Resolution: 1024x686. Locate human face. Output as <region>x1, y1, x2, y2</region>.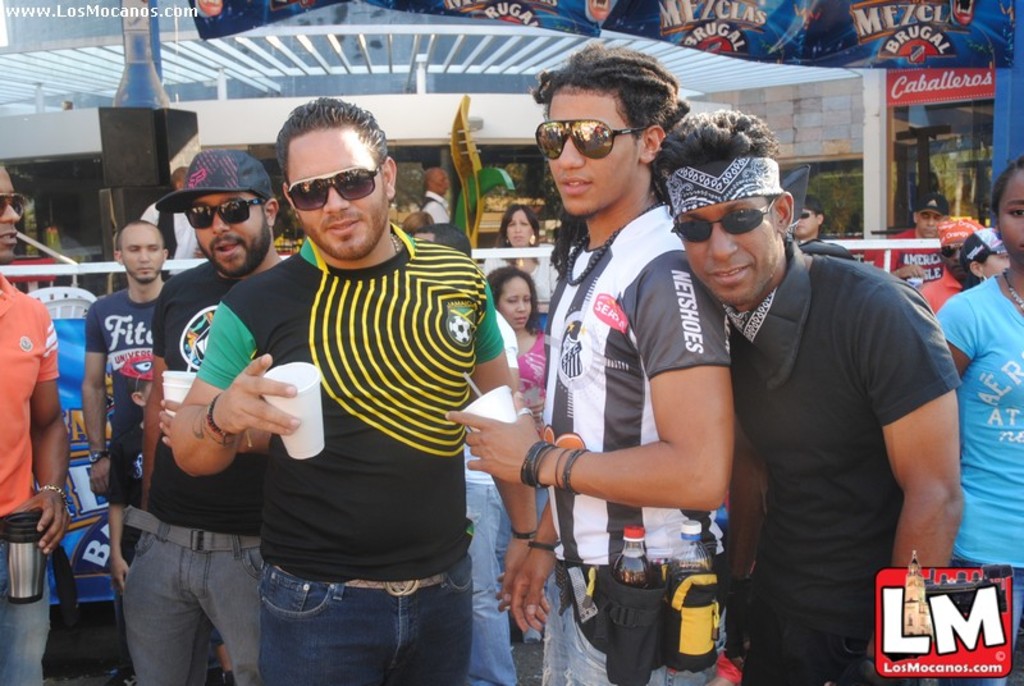
<region>119, 224, 164, 288</region>.
